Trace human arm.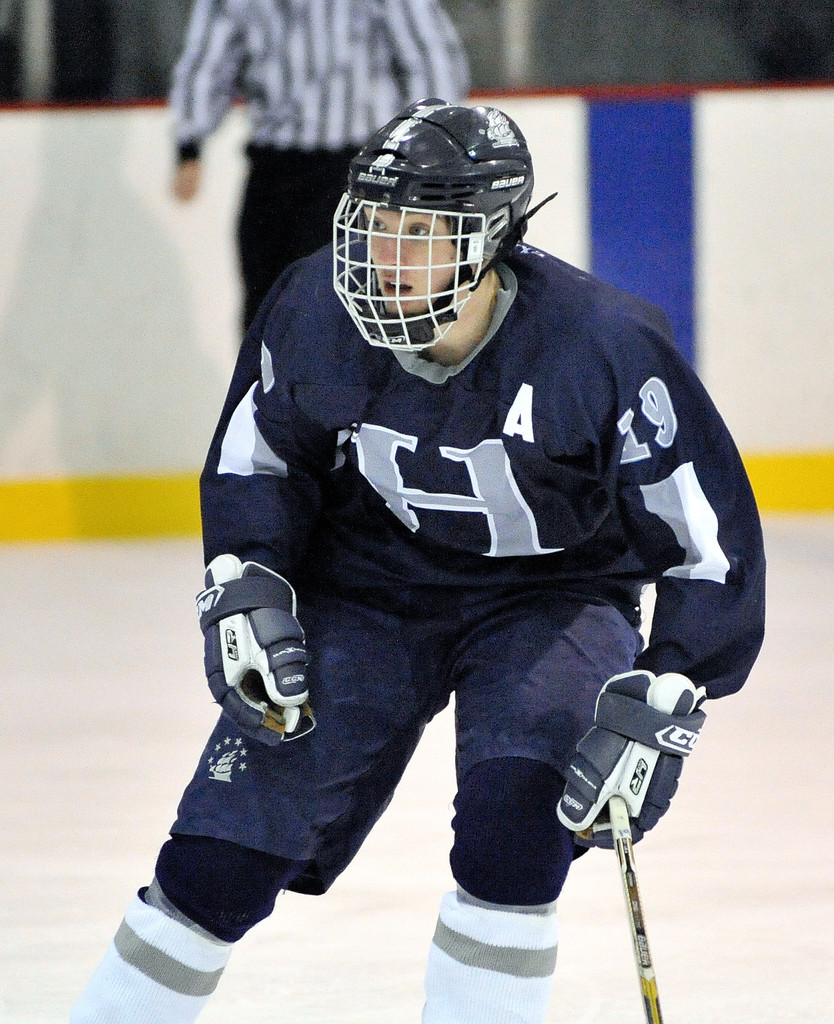
Traced to bbox(550, 304, 769, 845).
